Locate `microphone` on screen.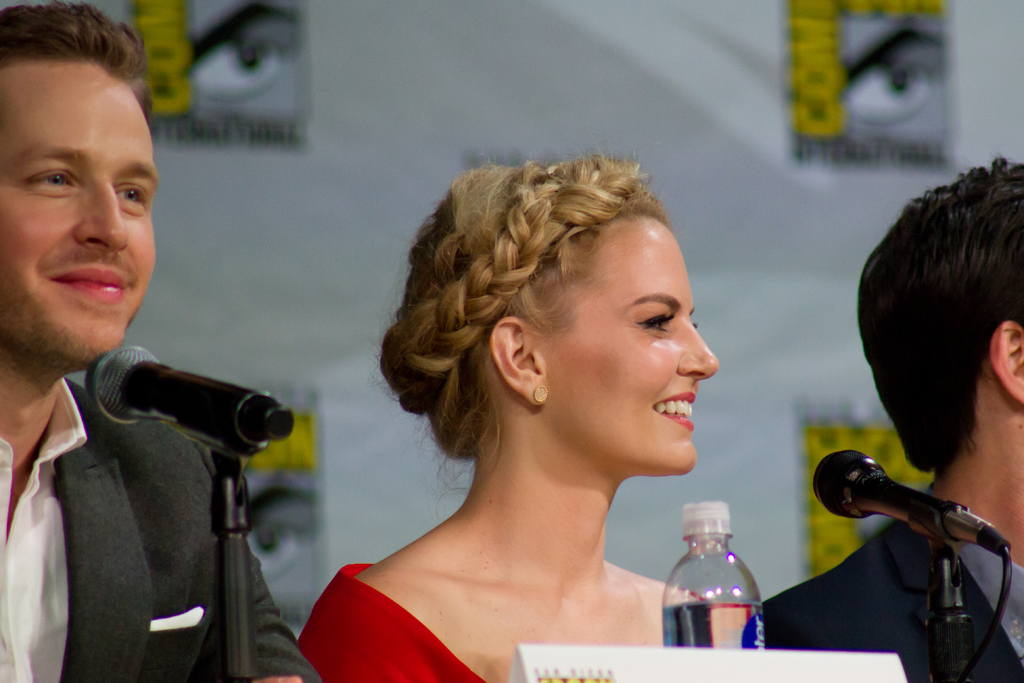
On screen at bbox=[806, 441, 1016, 575].
